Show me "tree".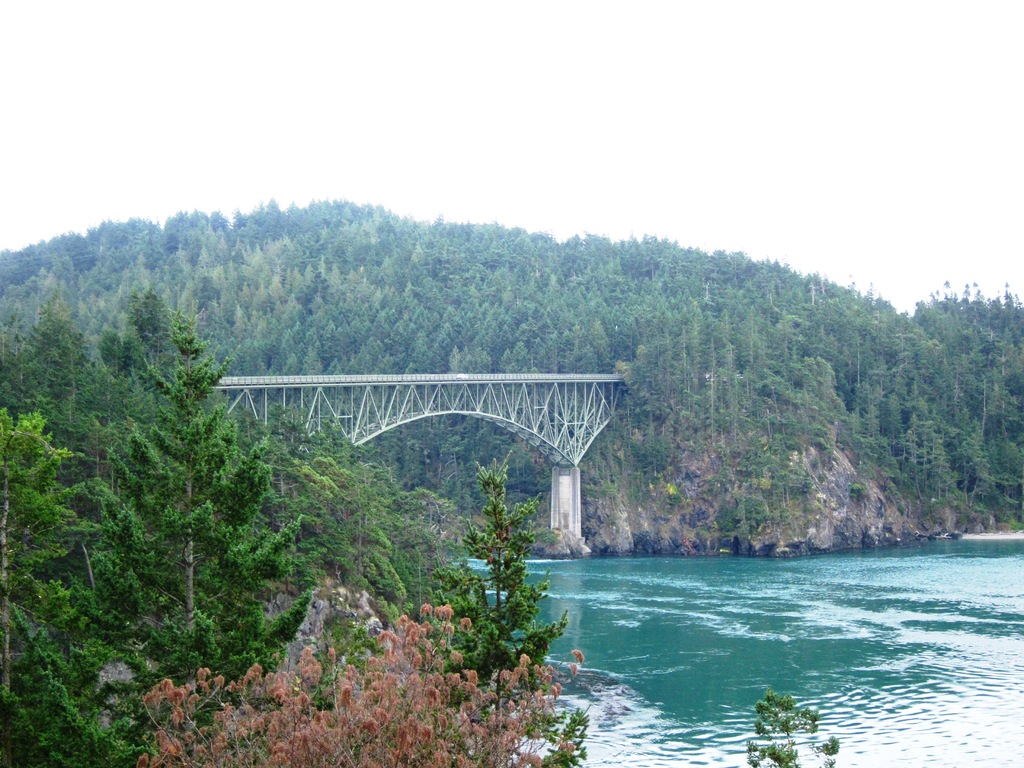
"tree" is here: bbox=[742, 685, 842, 767].
